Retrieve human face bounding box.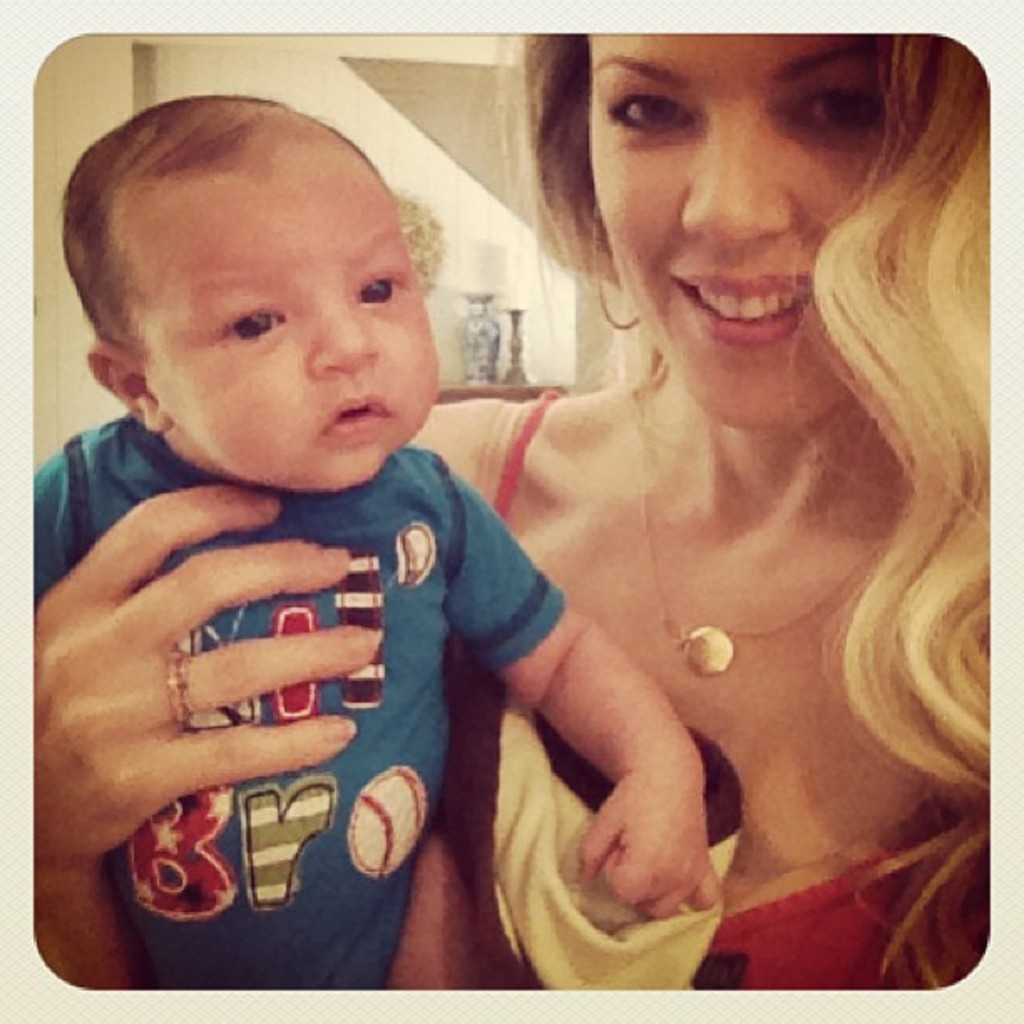
Bounding box: <box>154,204,443,490</box>.
